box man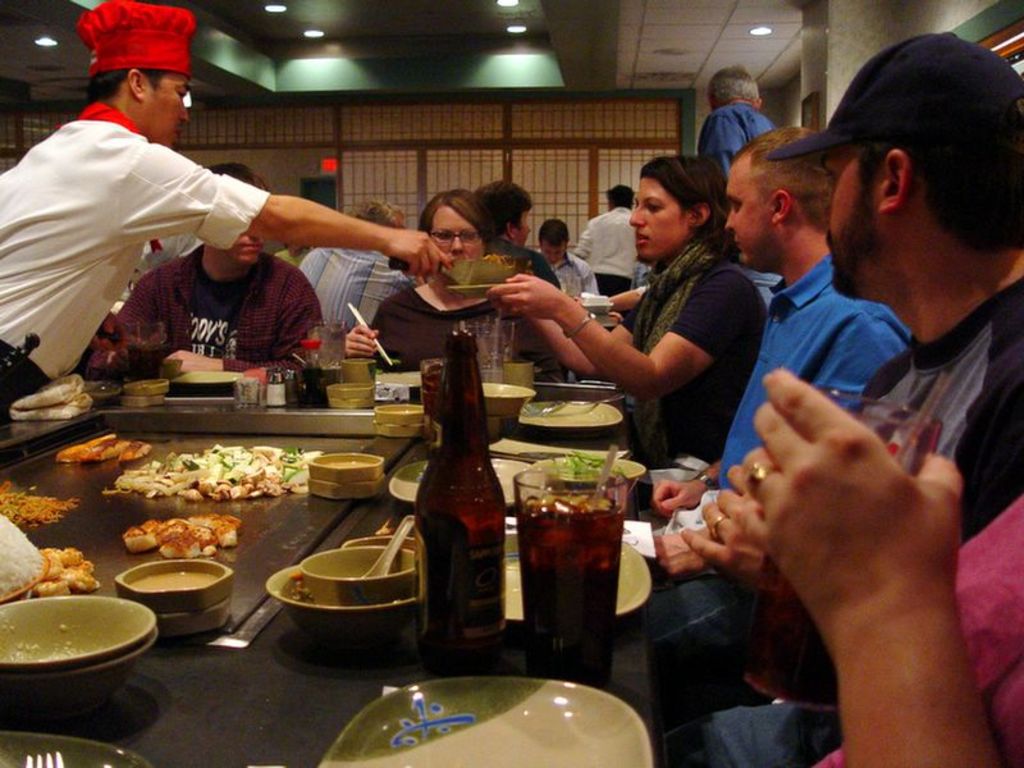
77,157,337,407
